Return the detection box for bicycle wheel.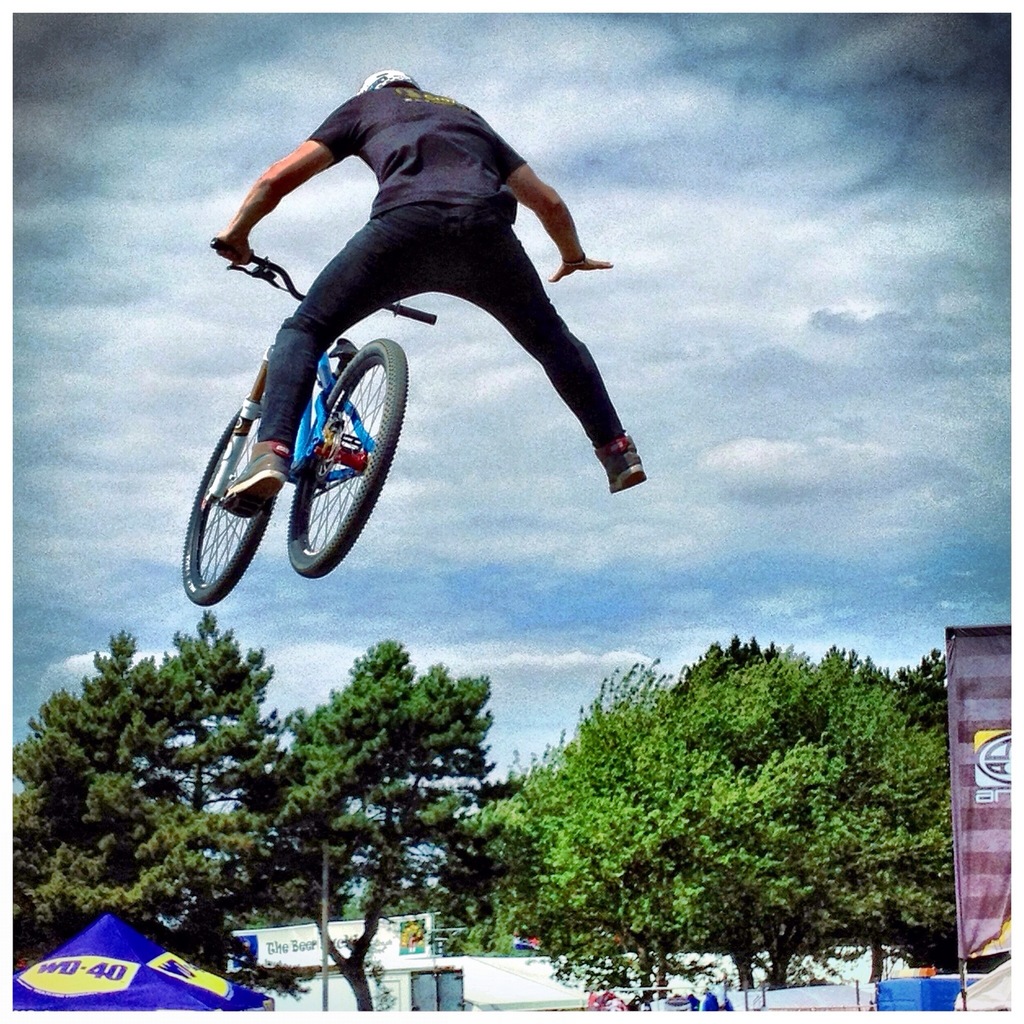
x1=301 y1=334 x2=408 y2=582.
